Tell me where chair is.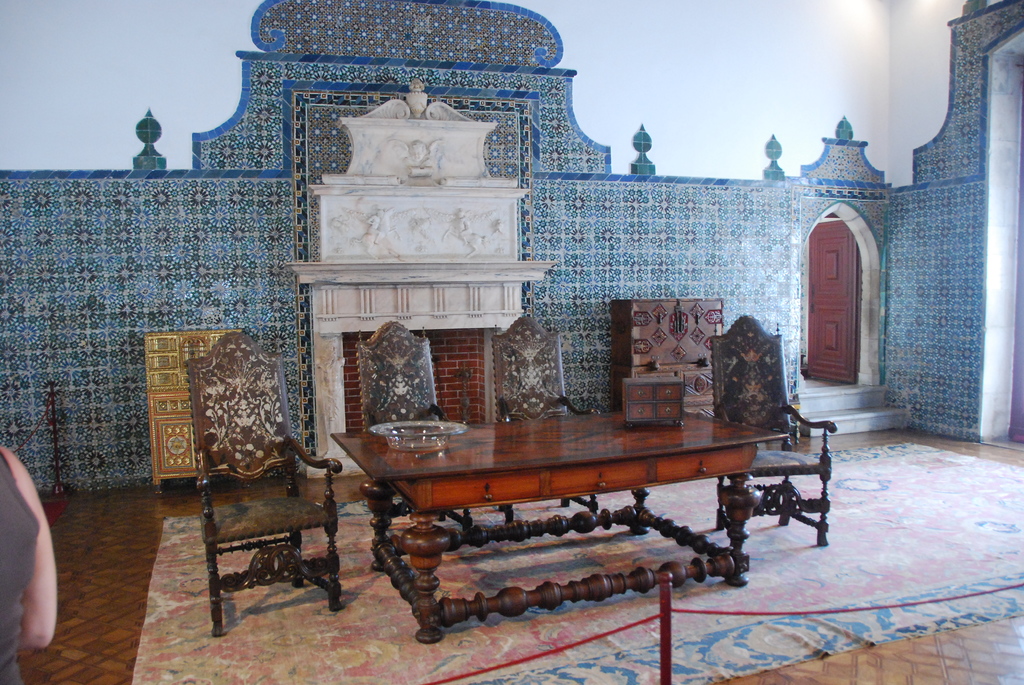
chair is at {"left": 704, "top": 311, "right": 842, "bottom": 553}.
